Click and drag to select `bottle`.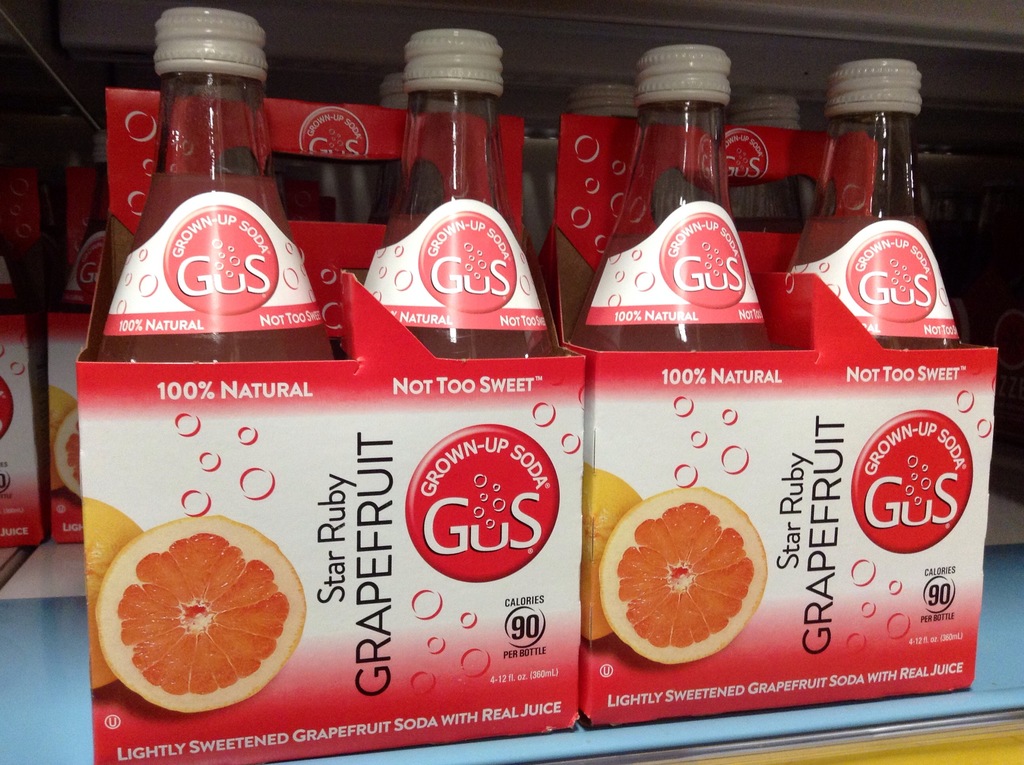
Selection: bbox=(569, 81, 645, 127).
